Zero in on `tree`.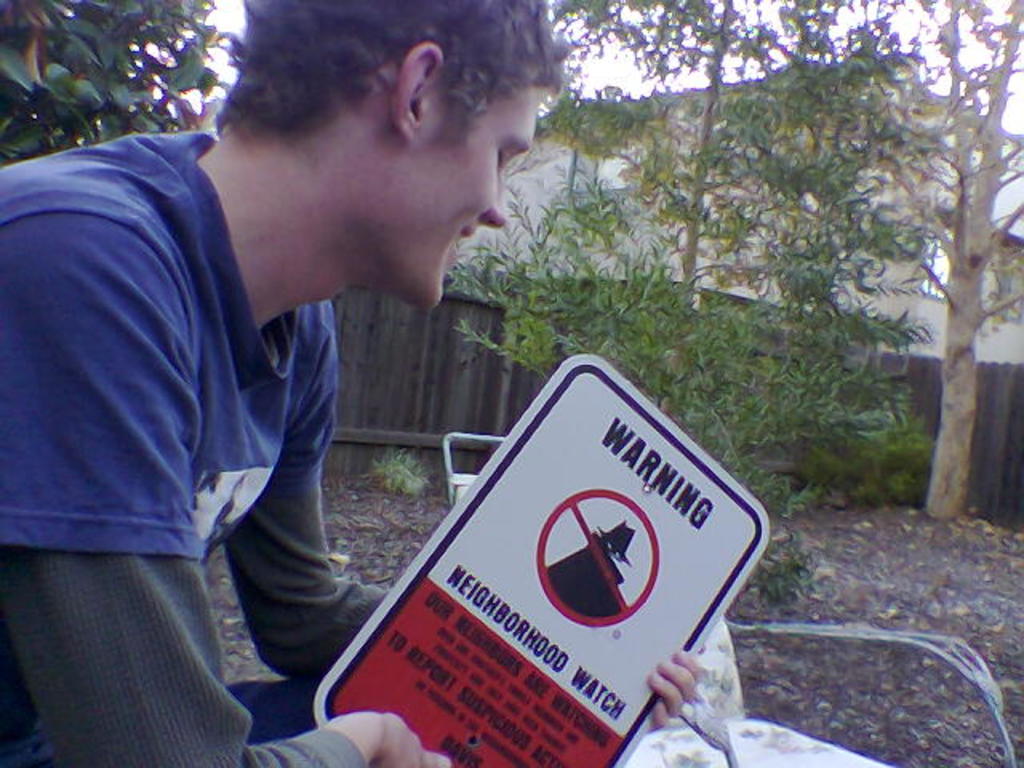
Zeroed in: select_region(877, 0, 1022, 534).
